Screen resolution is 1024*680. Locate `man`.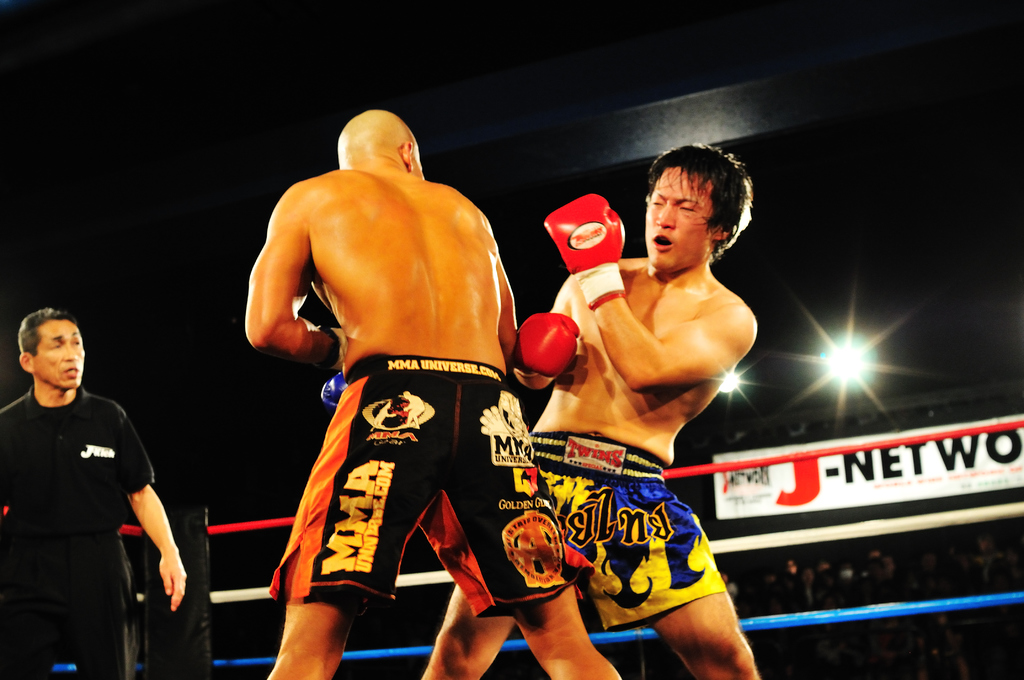
[241,107,622,679].
